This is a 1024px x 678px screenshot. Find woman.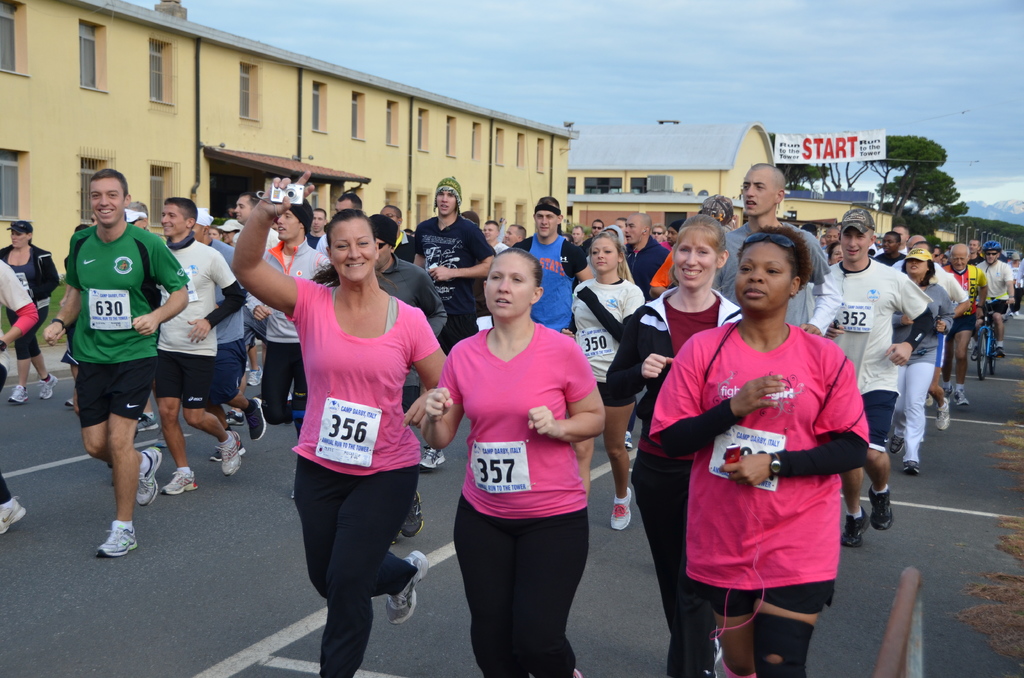
Bounding box: [0, 230, 58, 403].
